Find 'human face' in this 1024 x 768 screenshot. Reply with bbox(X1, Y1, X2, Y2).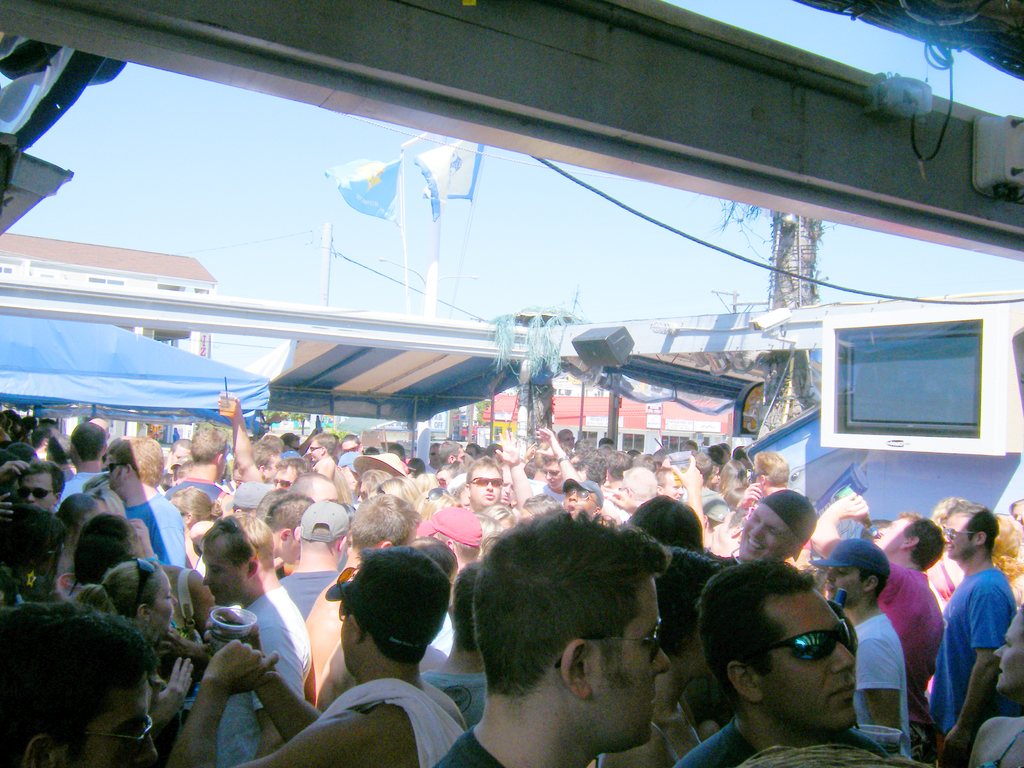
bbox(274, 463, 298, 490).
